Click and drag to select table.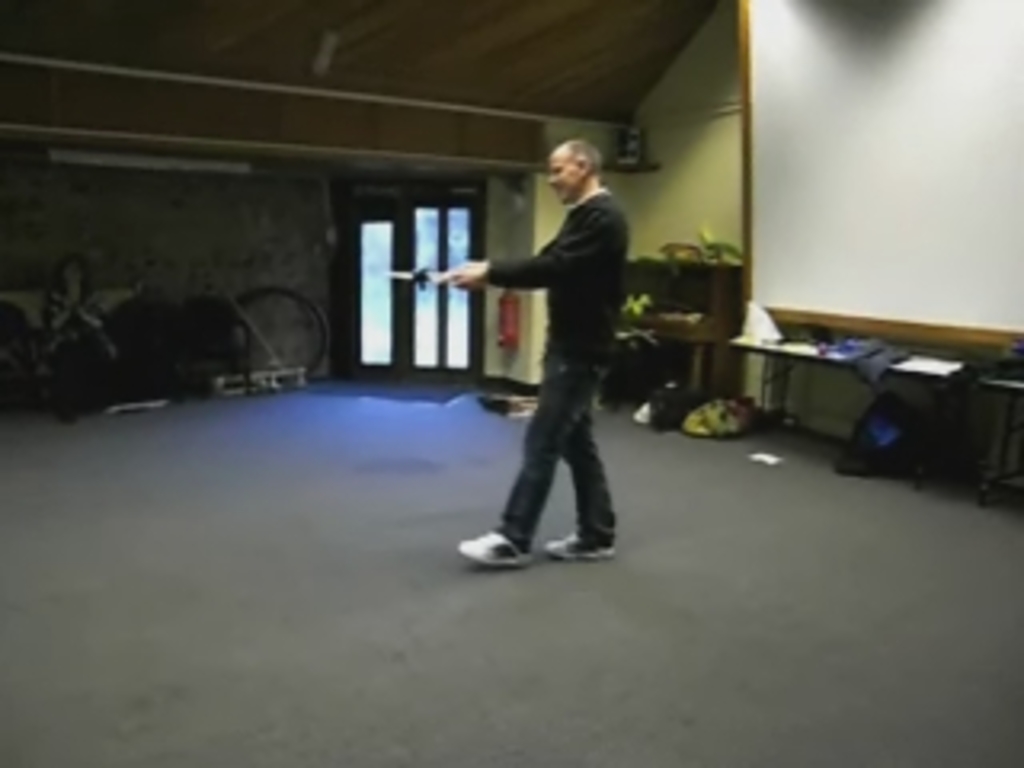
Selection: l=723, t=342, r=1021, b=493.
